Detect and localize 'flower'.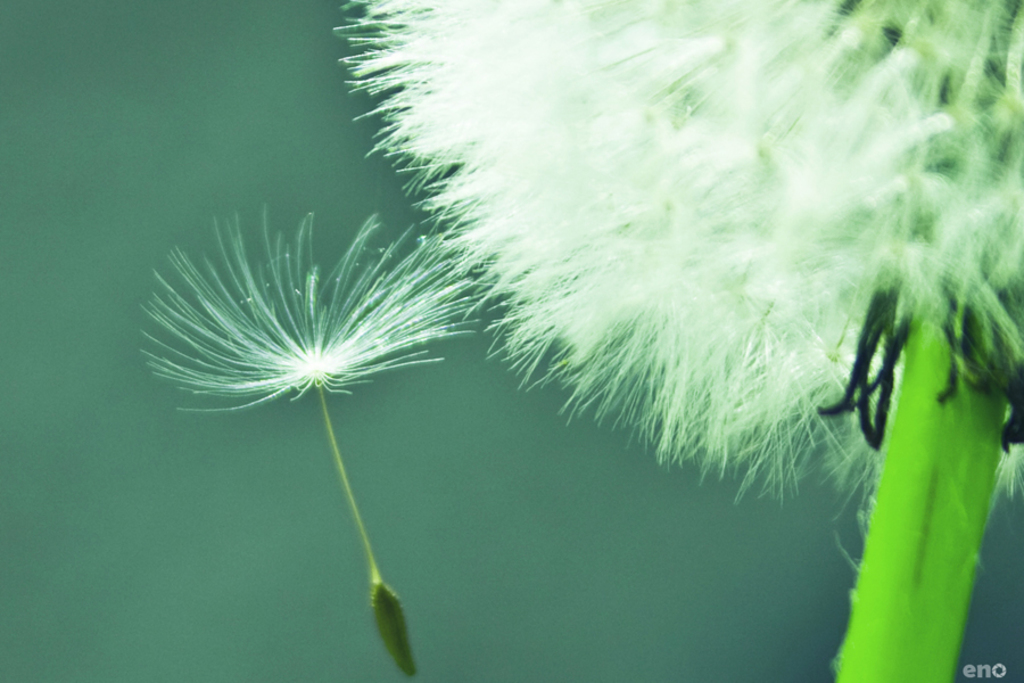
Localized at bbox(348, 0, 1023, 522).
